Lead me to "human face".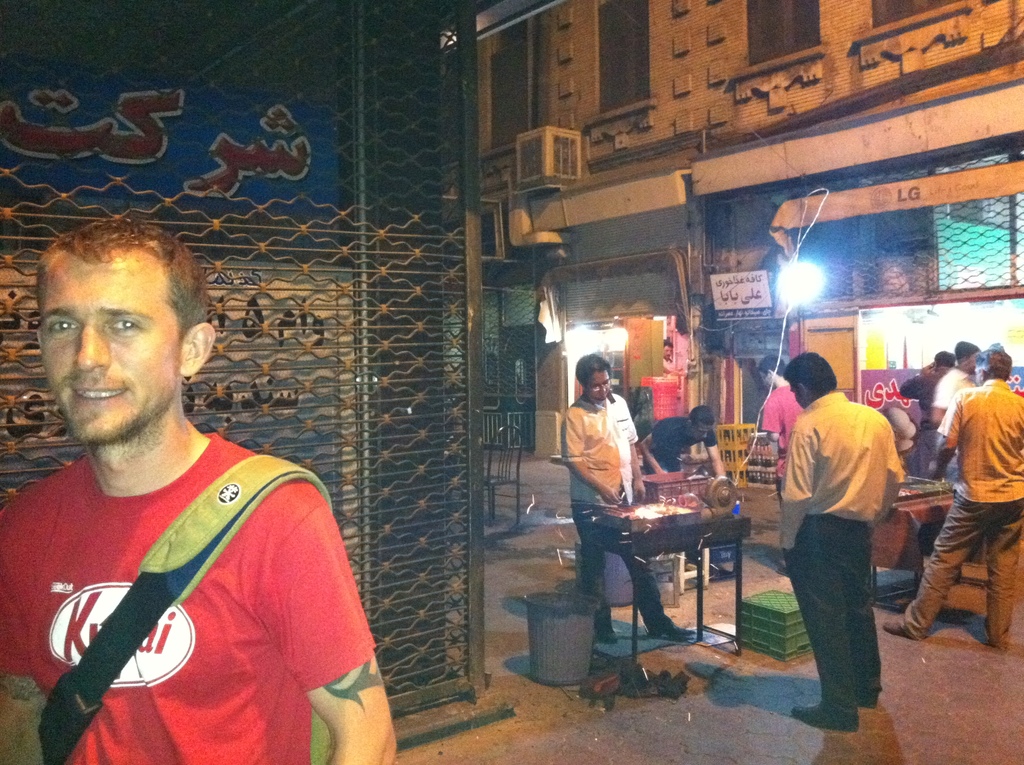
Lead to 586:366:612:403.
